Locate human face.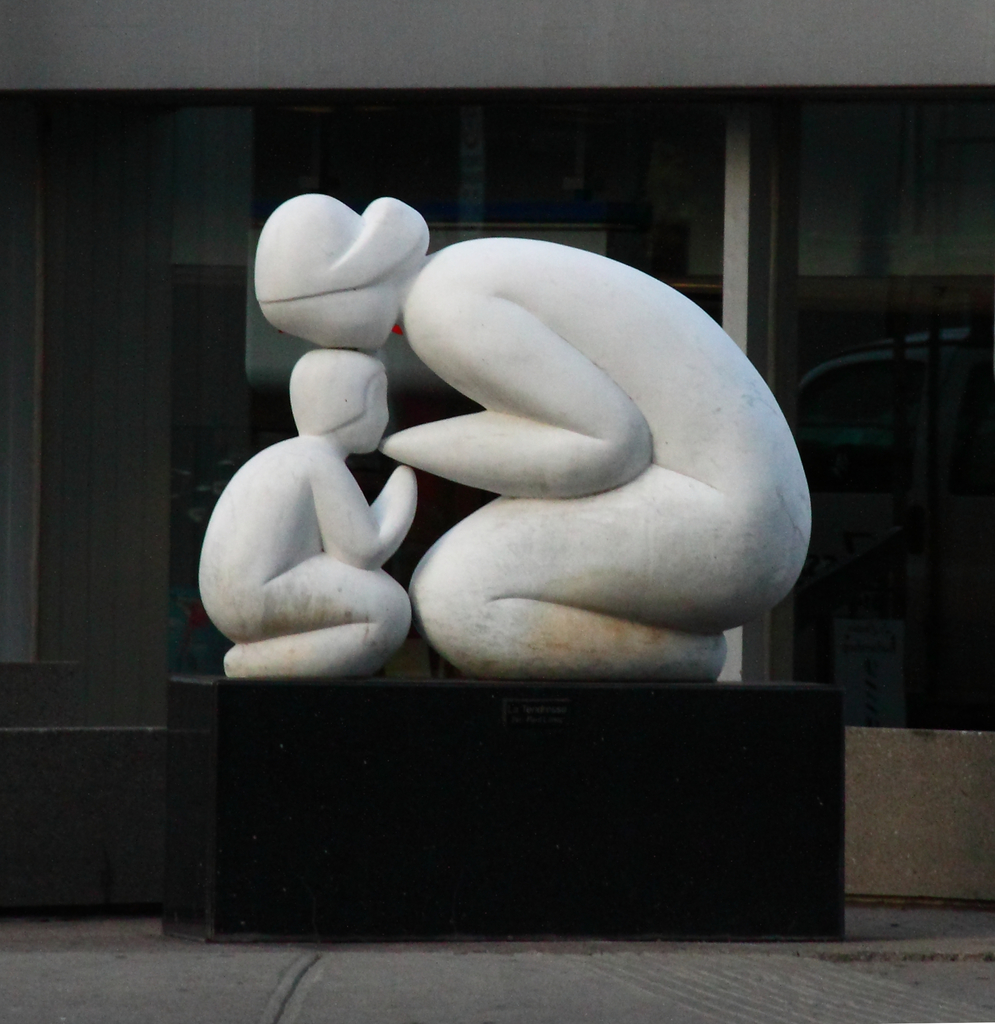
Bounding box: x1=260 y1=295 x2=399 y2=353.
